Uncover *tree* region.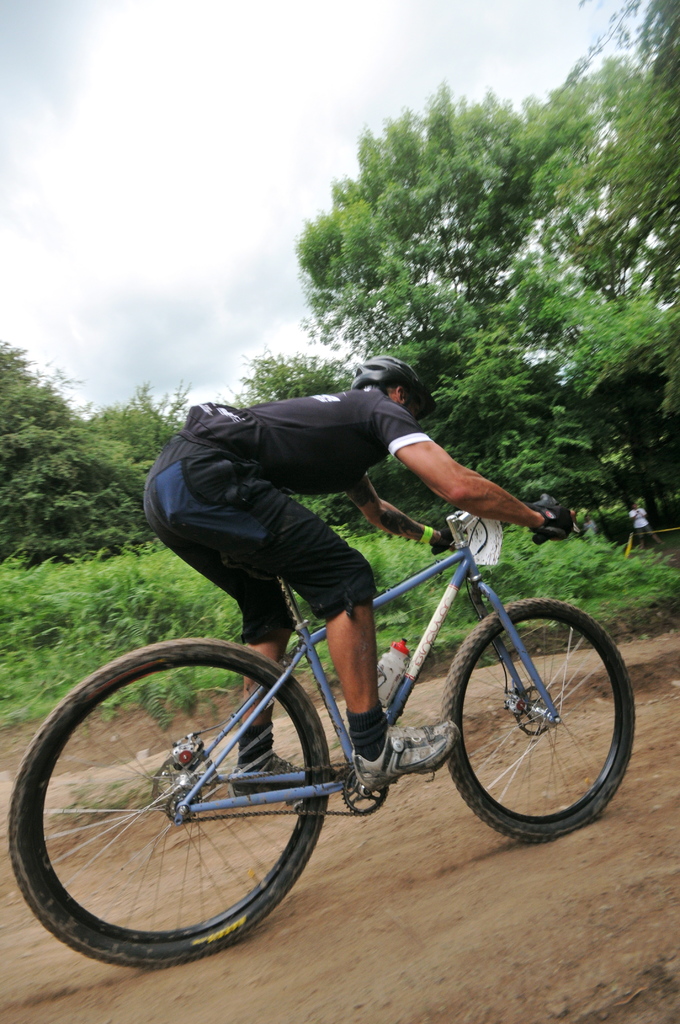
Uncovered: bbox(0, 337, 166, 561).
